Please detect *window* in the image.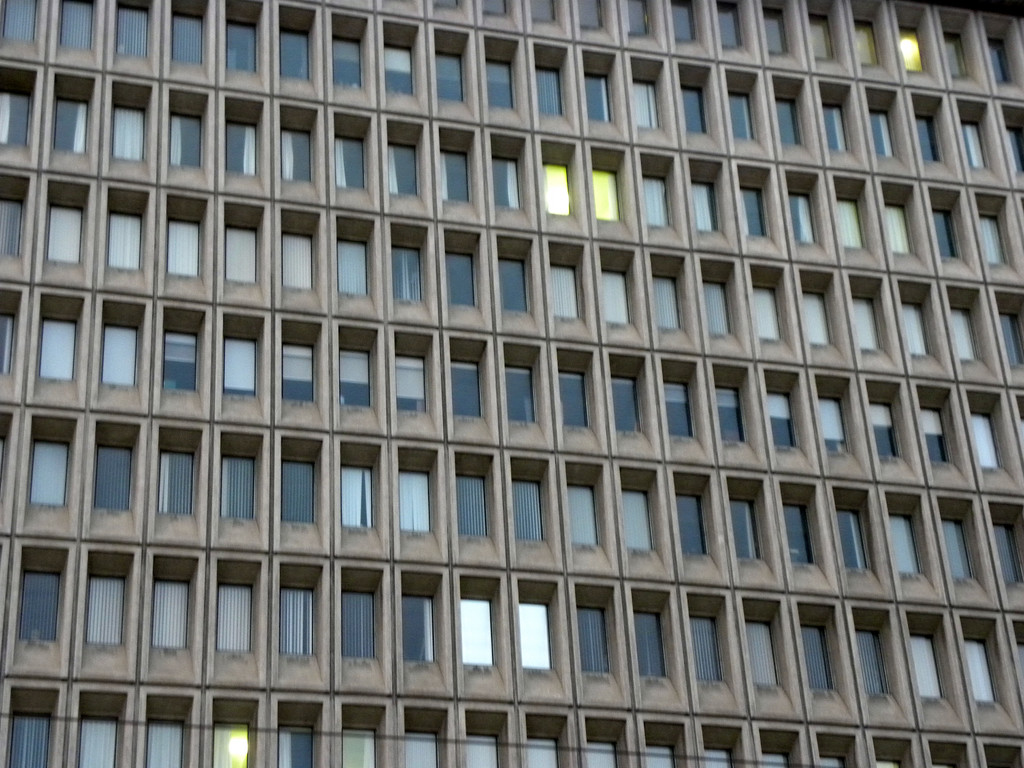
333 430 392 565.
